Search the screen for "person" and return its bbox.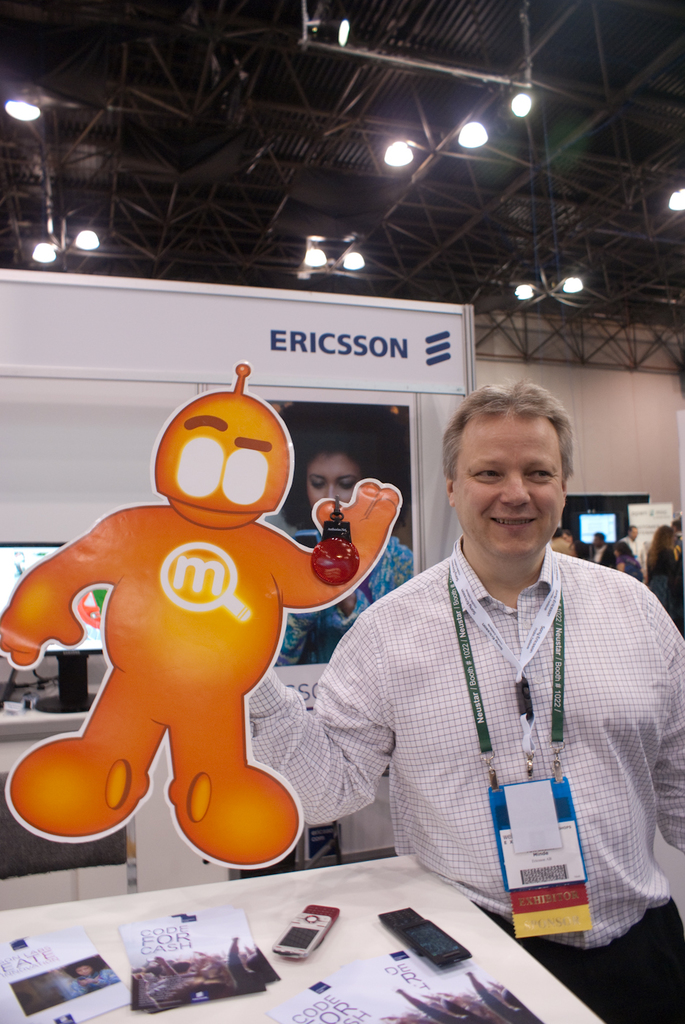
Found: (225, 383, 684, 1023).
